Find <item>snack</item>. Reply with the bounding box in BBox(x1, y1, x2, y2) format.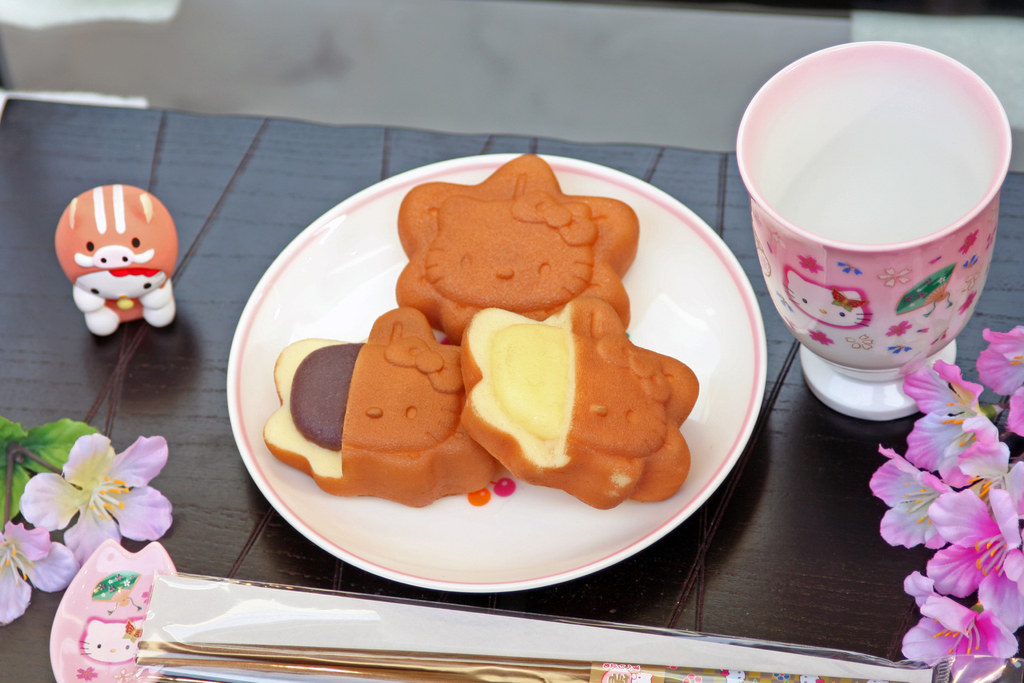
BBox(460, 295, 700, 511).
